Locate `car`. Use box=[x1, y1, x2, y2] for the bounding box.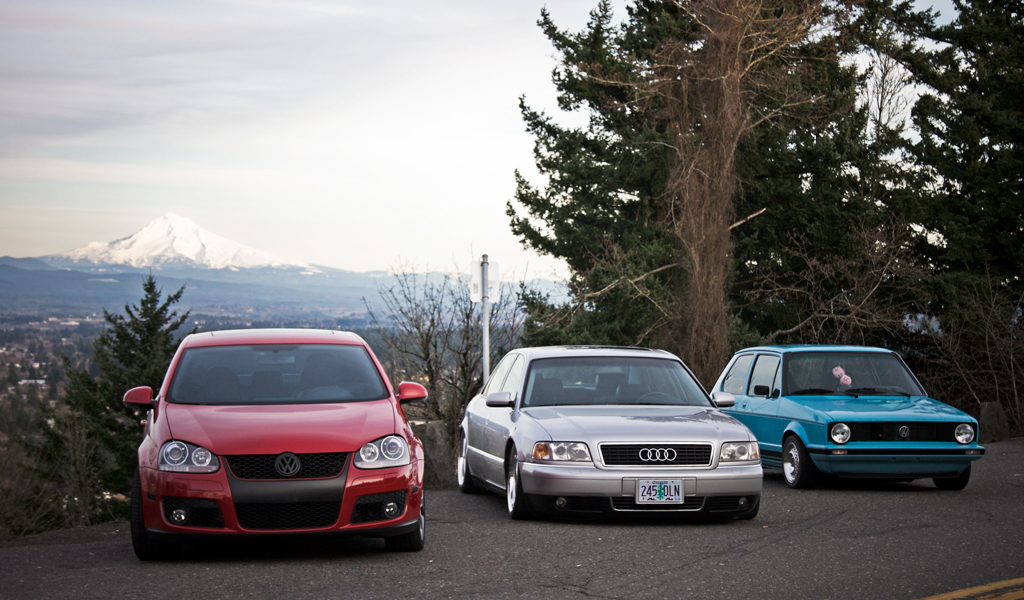
box=[708, 342, 984, 491].
